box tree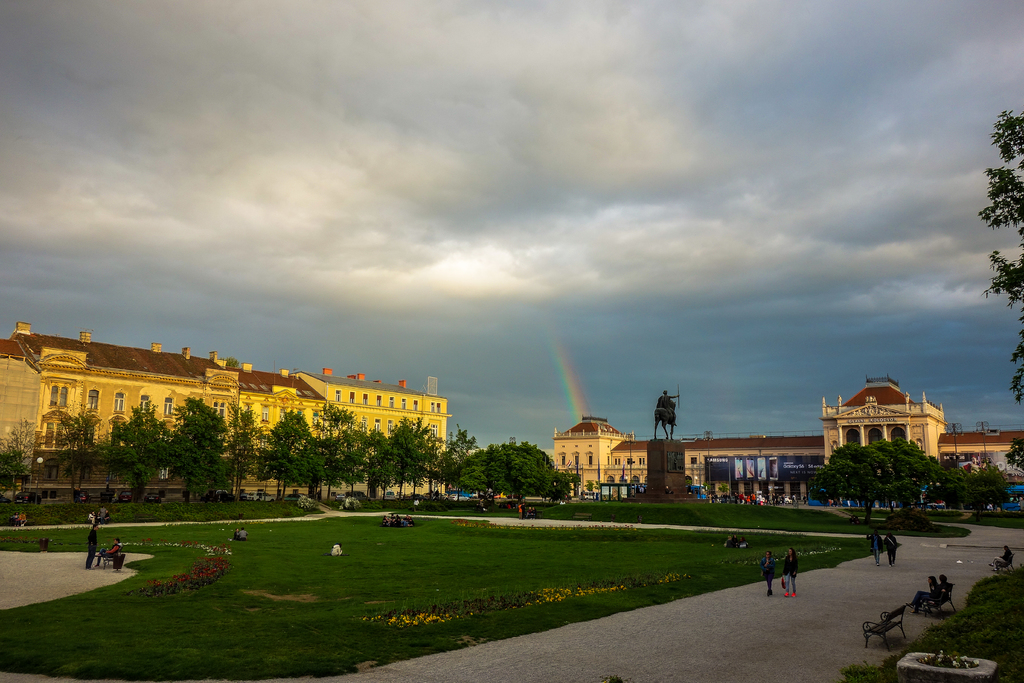
483/447/504/490
